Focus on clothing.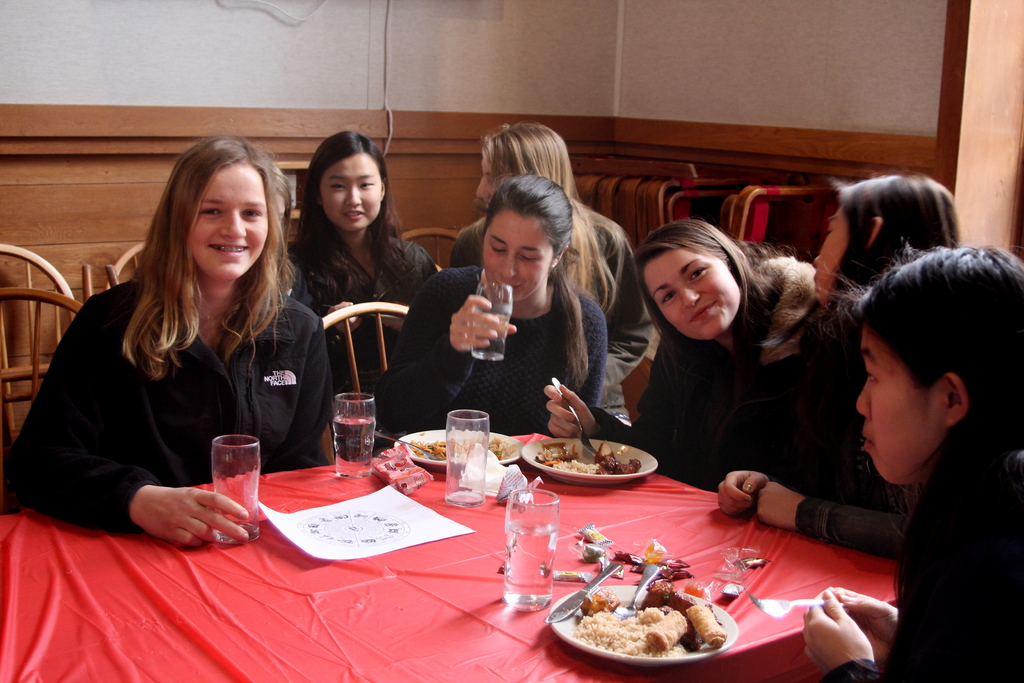
Focused at 33 231 334 568.
